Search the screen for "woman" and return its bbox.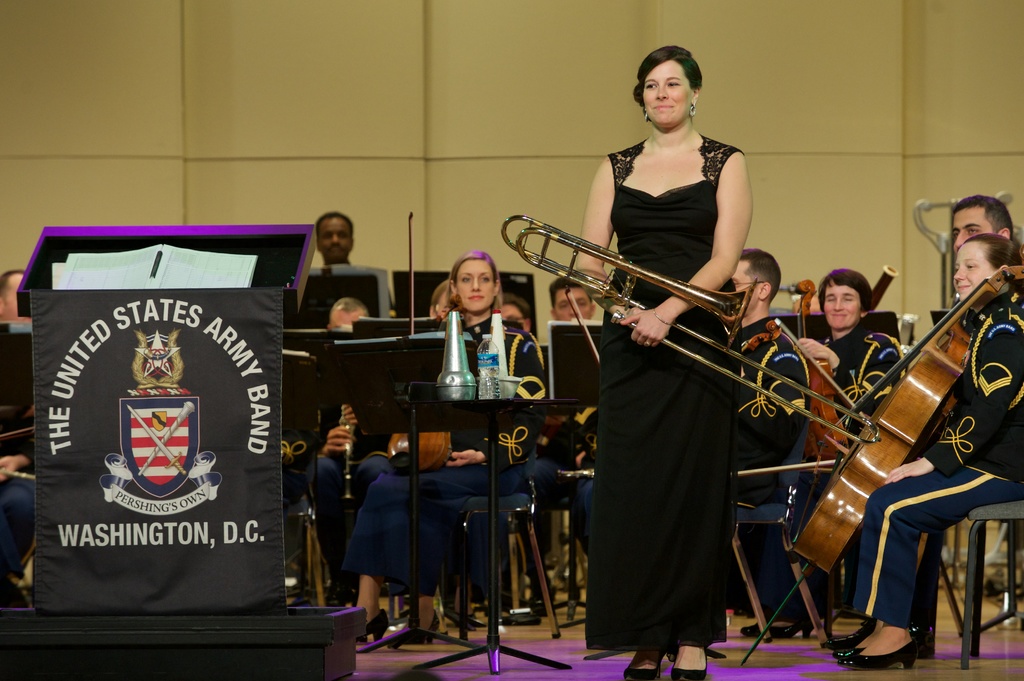
Found: [351, 248, 545, 645].
